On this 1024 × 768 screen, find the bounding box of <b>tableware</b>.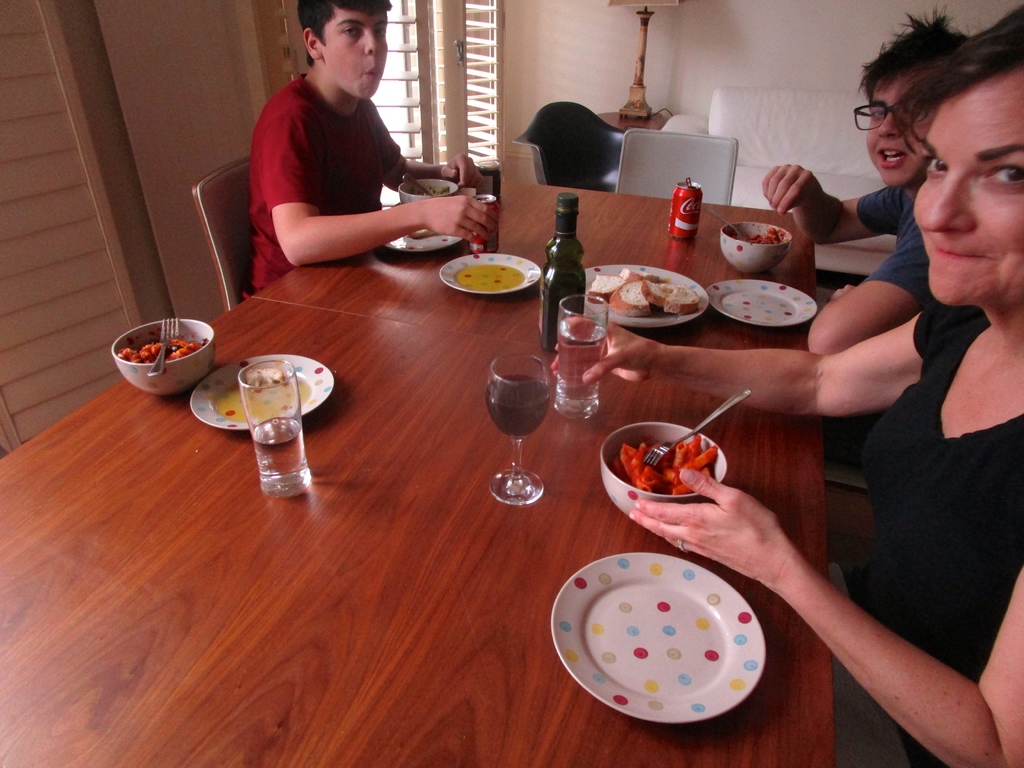
Bounding box: pyautogui.locateOnScreen(718, 221, 792, 278).
